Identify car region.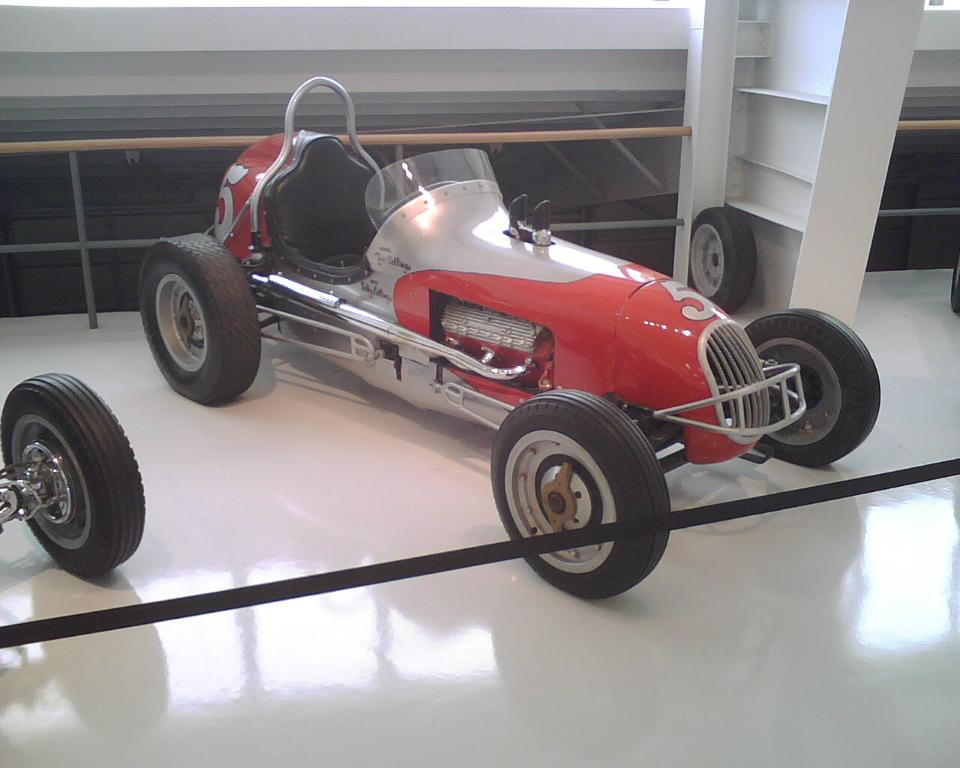
Region: box=[0, 368, 143, 580].
